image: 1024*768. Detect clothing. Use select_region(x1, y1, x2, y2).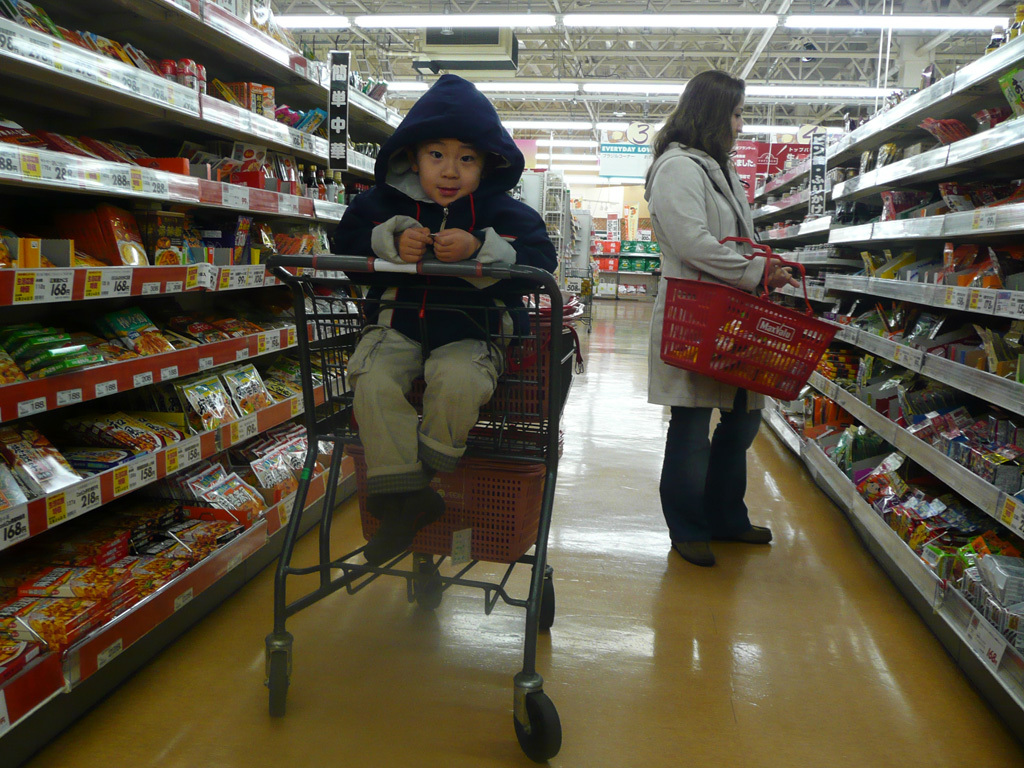
select_region(635, 128, 768, 549).
